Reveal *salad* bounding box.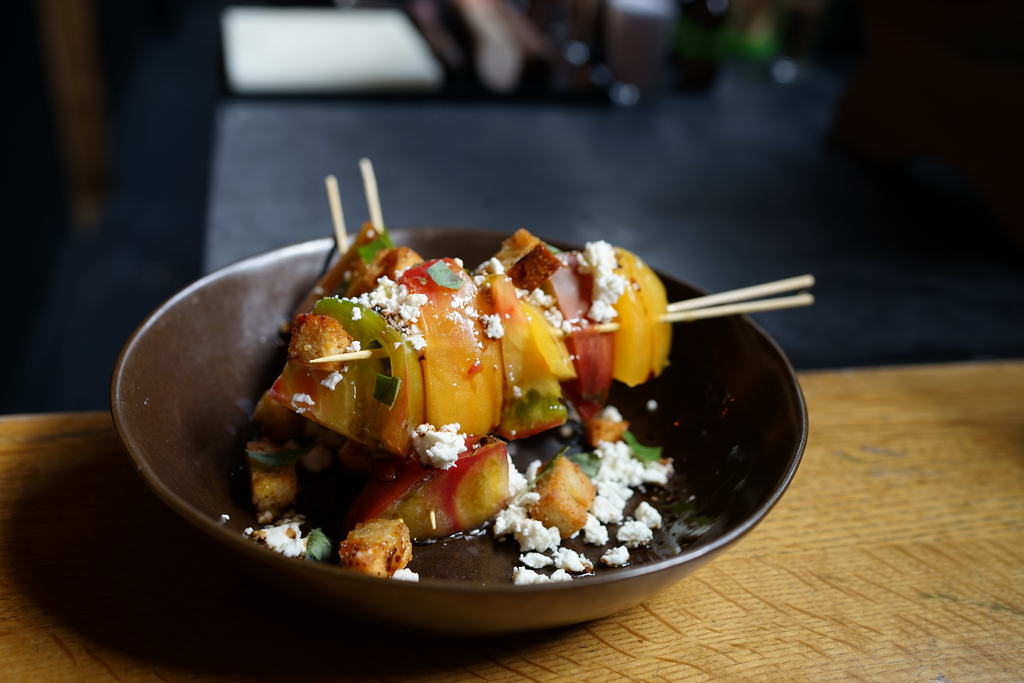
Revealed: bbox=(248, 215, 689, 587).
